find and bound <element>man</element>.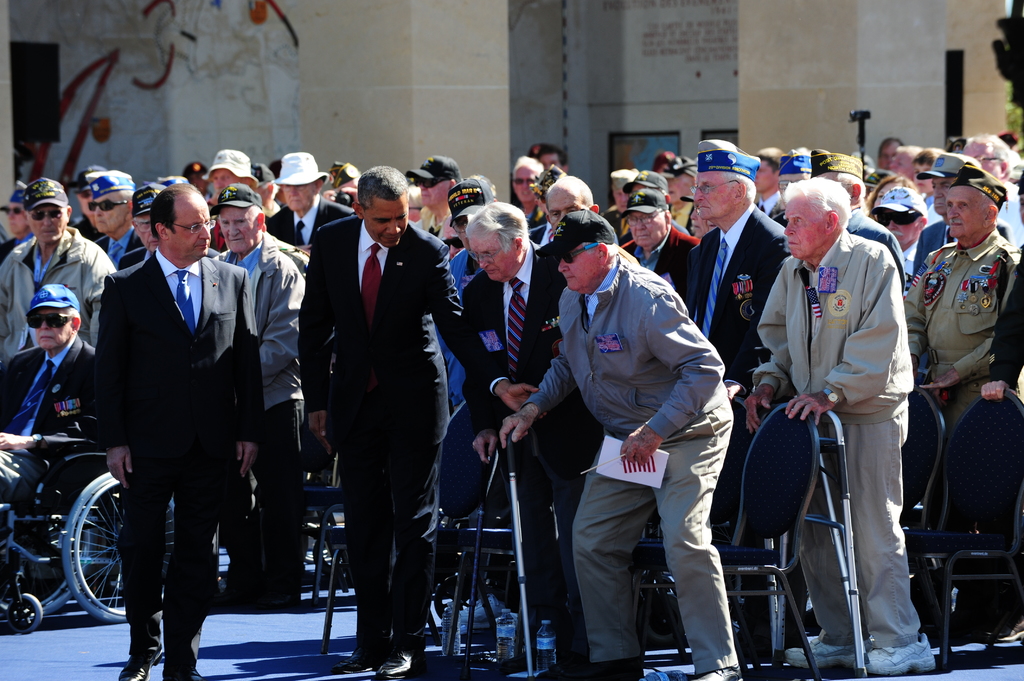
Bound: <bbox>812, 148, 902, 291</bbox>.
